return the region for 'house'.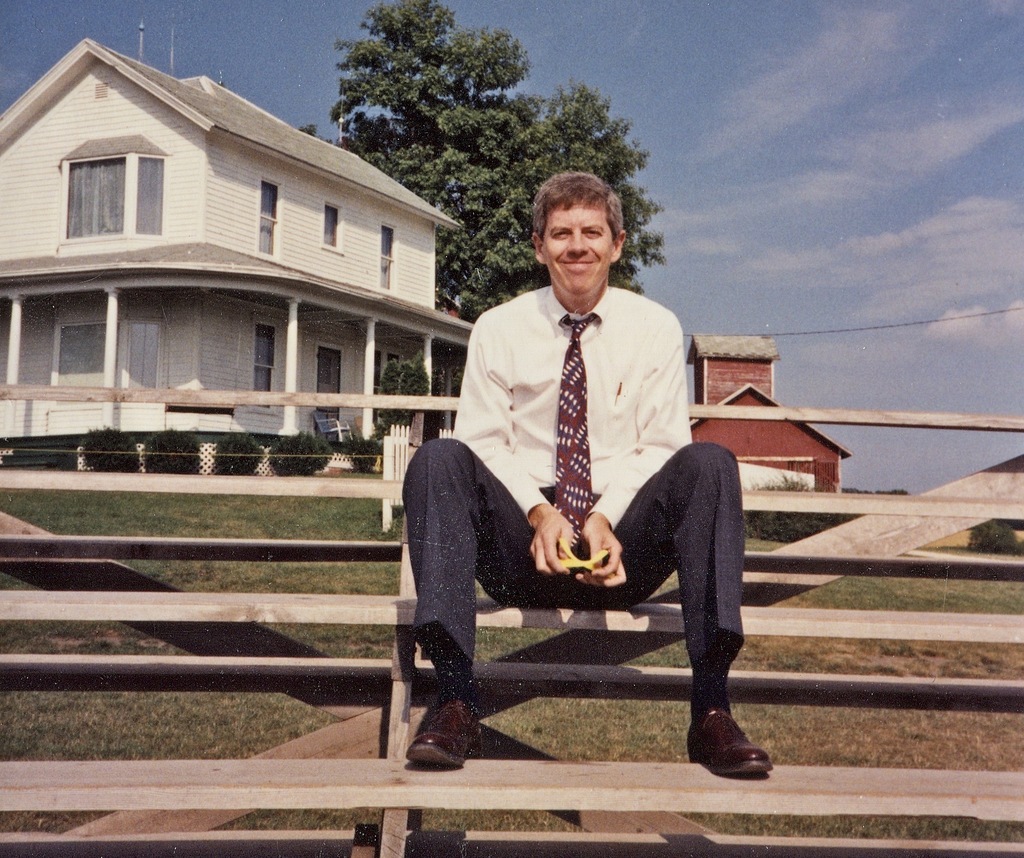
0, 36, 476, 441.
